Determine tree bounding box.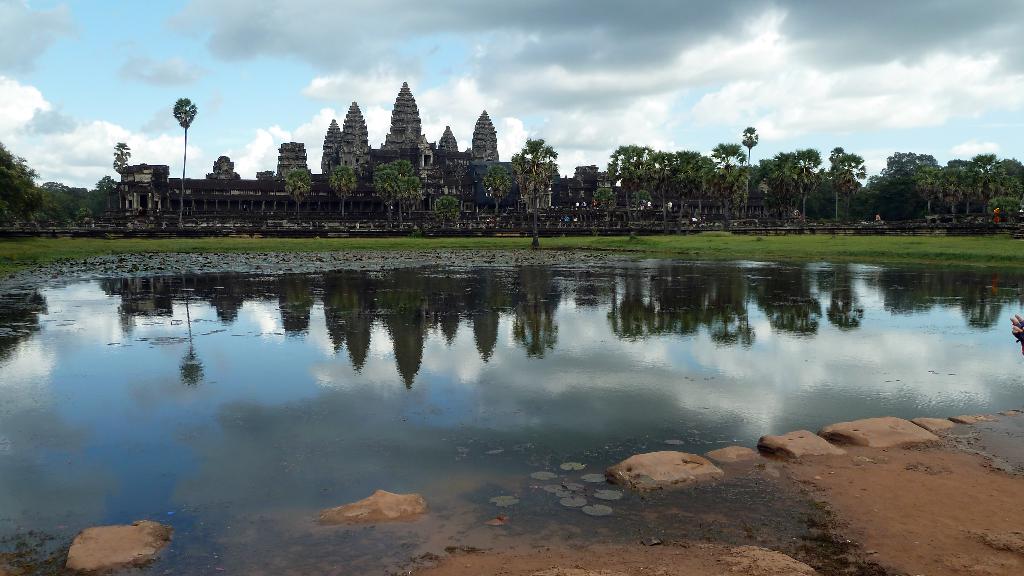
Determined: <bbox>37, 176, 83, 221</bbox>.
